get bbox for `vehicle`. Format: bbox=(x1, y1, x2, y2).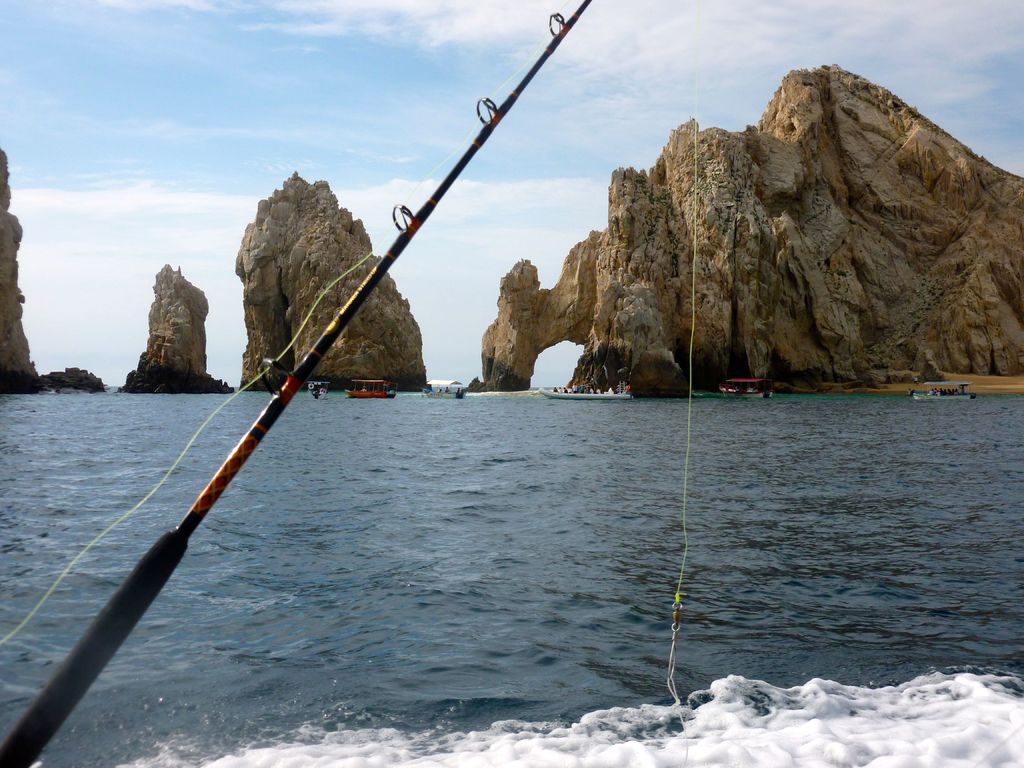
bbox=(712, 377, 769, 397).
